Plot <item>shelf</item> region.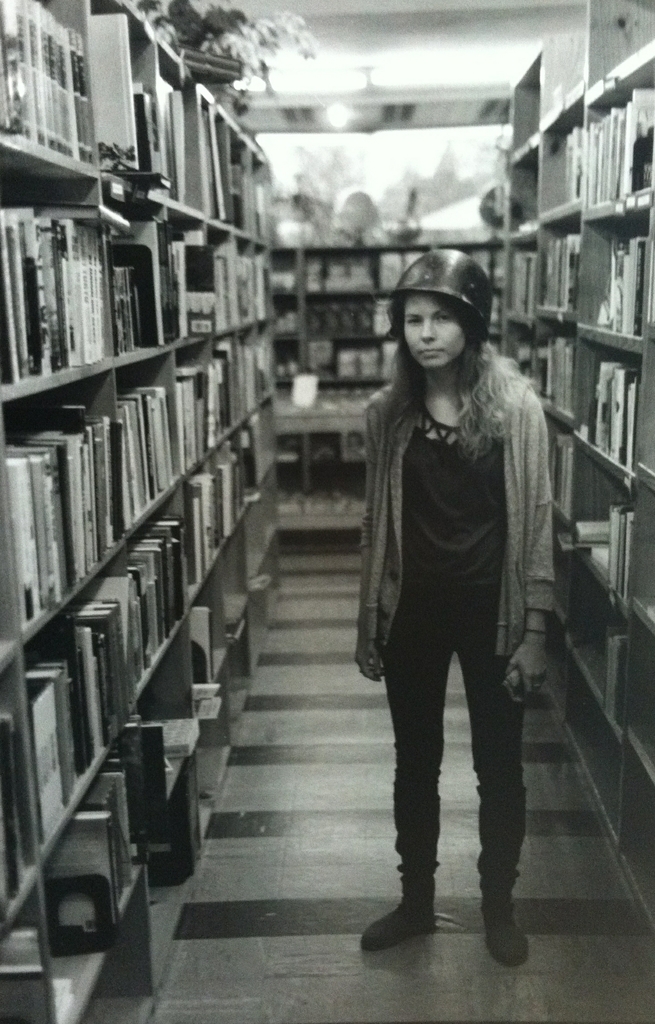
Plotted at [585,0,654,103].
